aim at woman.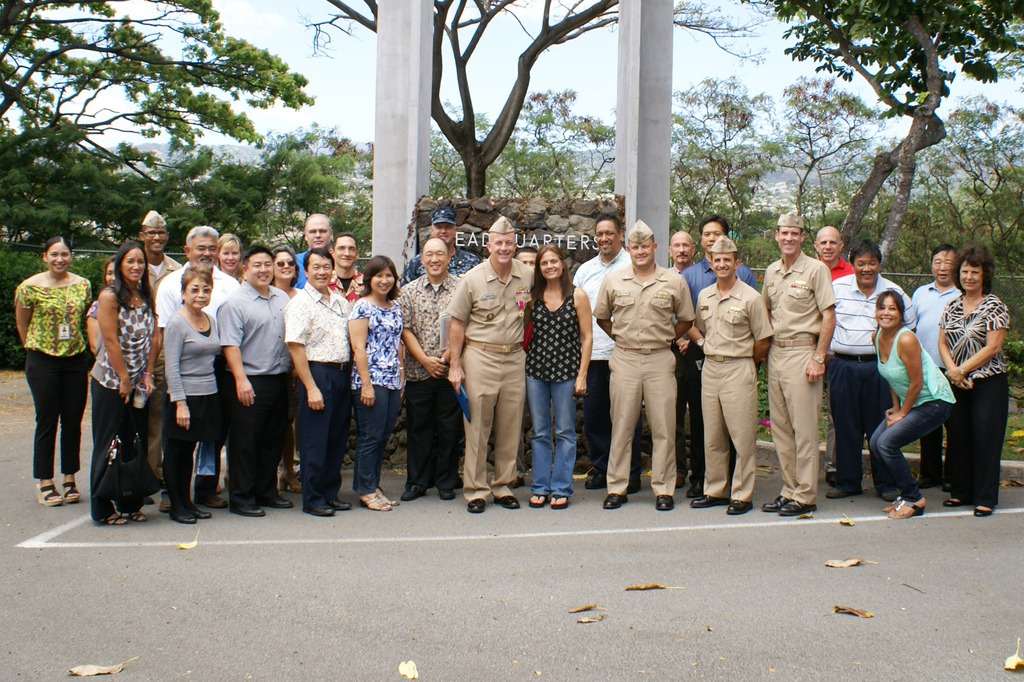
Aimed at {"left": 937, "top": 243, "right": 1012, "bottom": 520}.
